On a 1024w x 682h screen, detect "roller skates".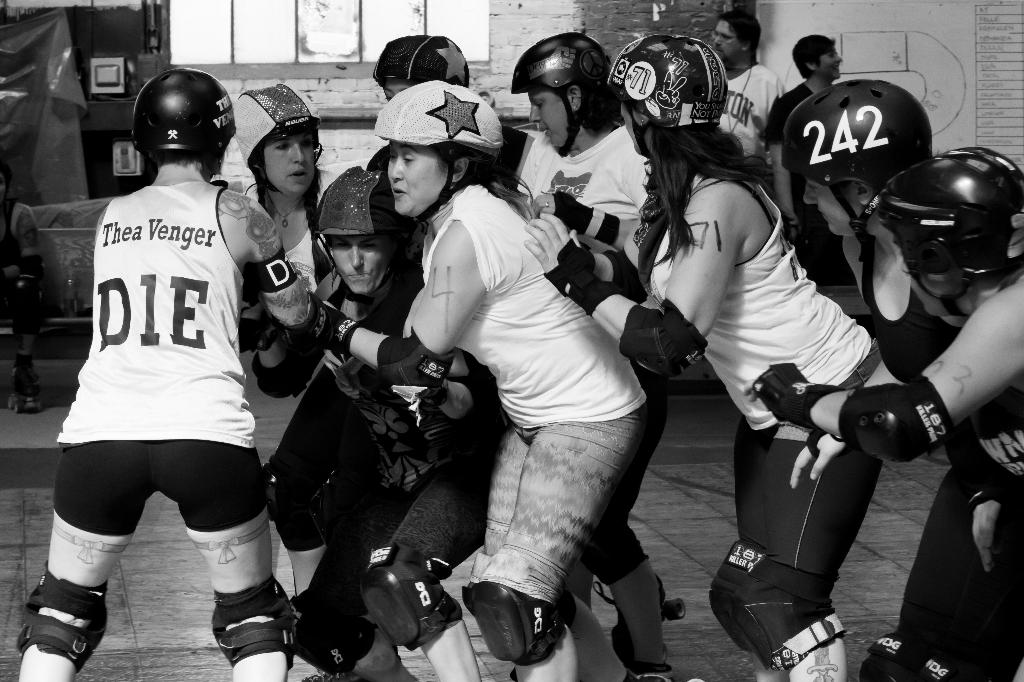
detection(608, 560, 687, 667).
